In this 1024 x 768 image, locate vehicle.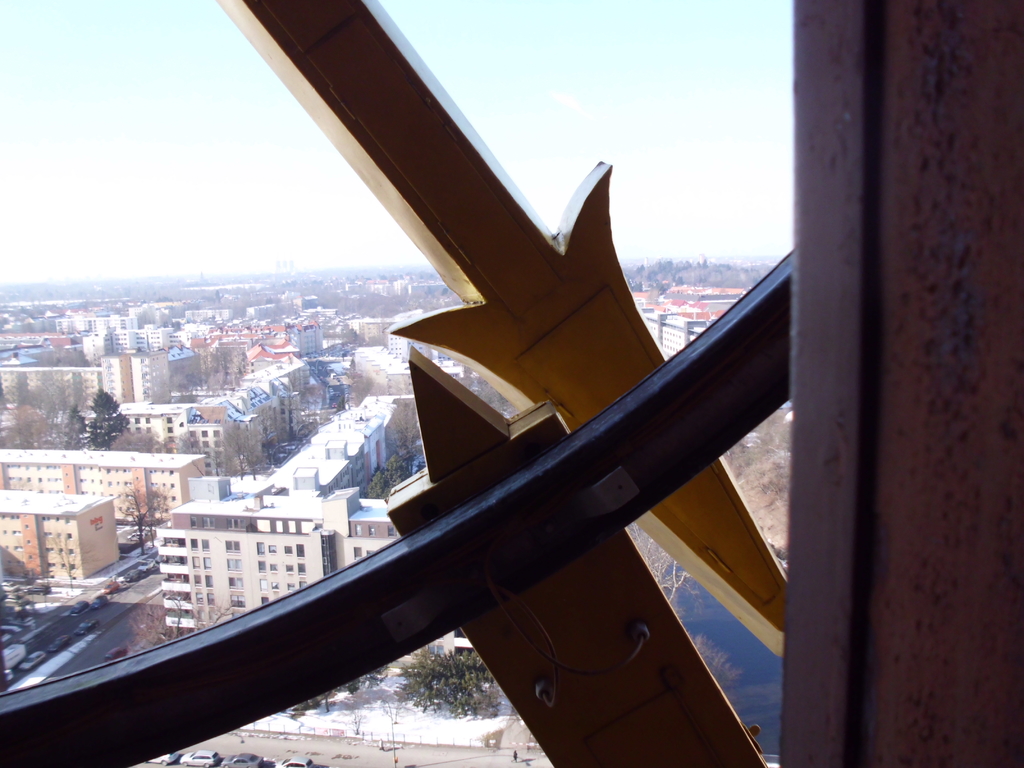
Bounding box: crop(146, 749, 175, 767).
